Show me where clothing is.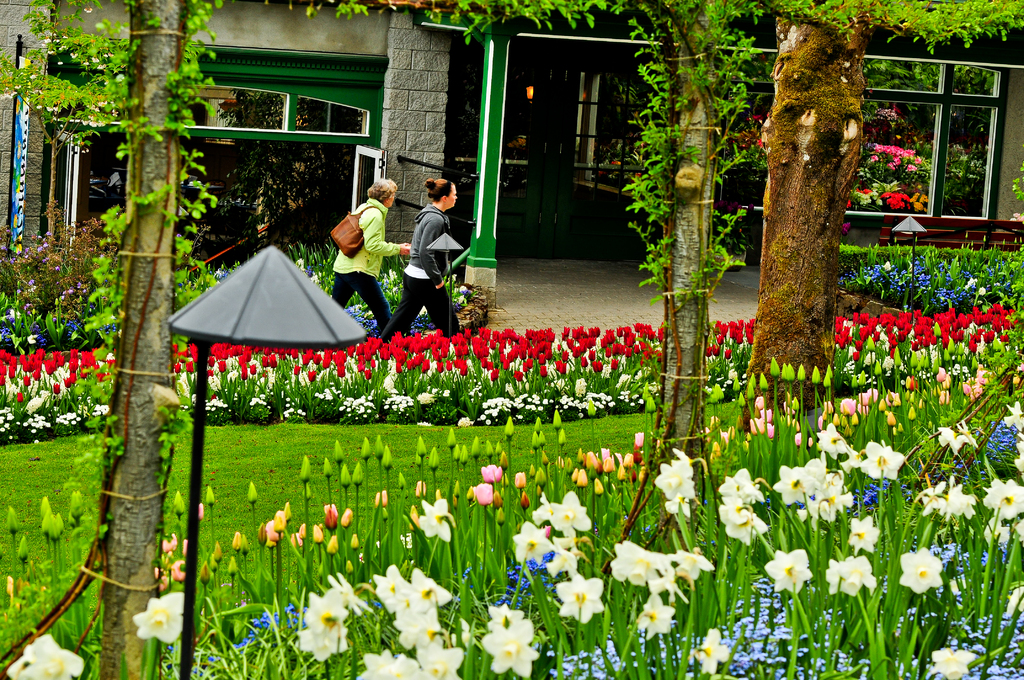
clothing is at 389/206/455/331.
